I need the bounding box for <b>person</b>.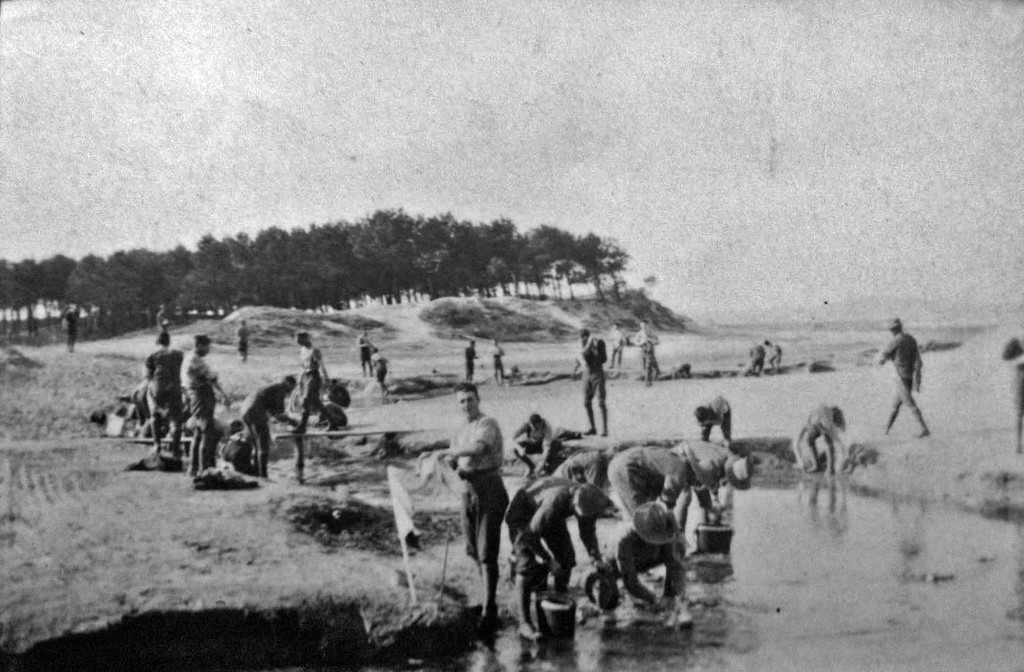
Here it is: (465,337,480,378).
